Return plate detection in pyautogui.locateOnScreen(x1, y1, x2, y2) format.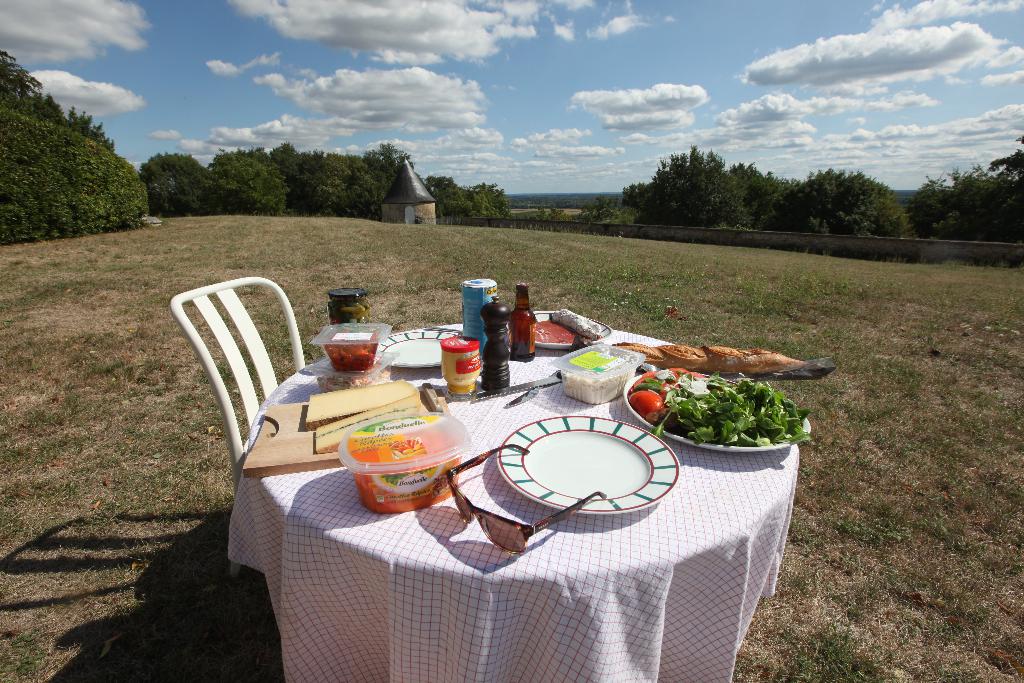
pyautogui.locateOnScreen(498, 405, 668, 524).
